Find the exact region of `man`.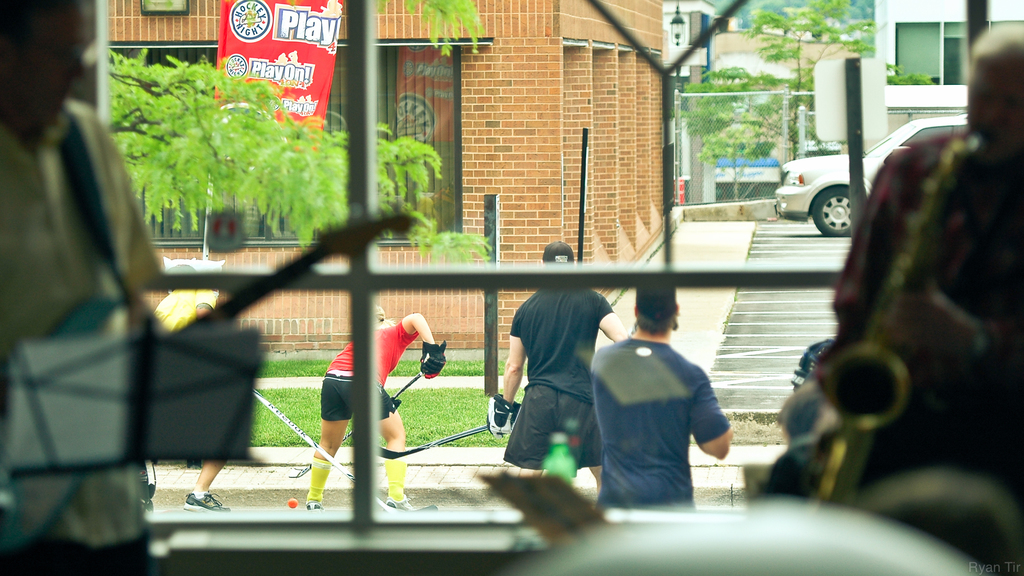
Exact region: 305:311:448:516.
